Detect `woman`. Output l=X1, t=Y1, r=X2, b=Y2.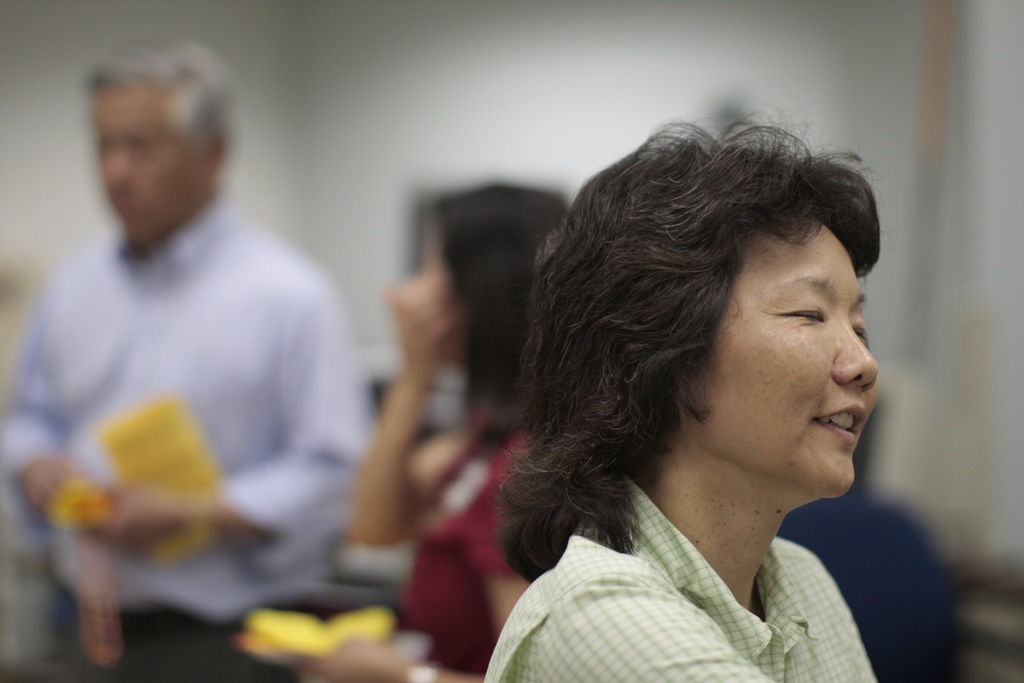
l=454, t=129, r=936, b=682.
